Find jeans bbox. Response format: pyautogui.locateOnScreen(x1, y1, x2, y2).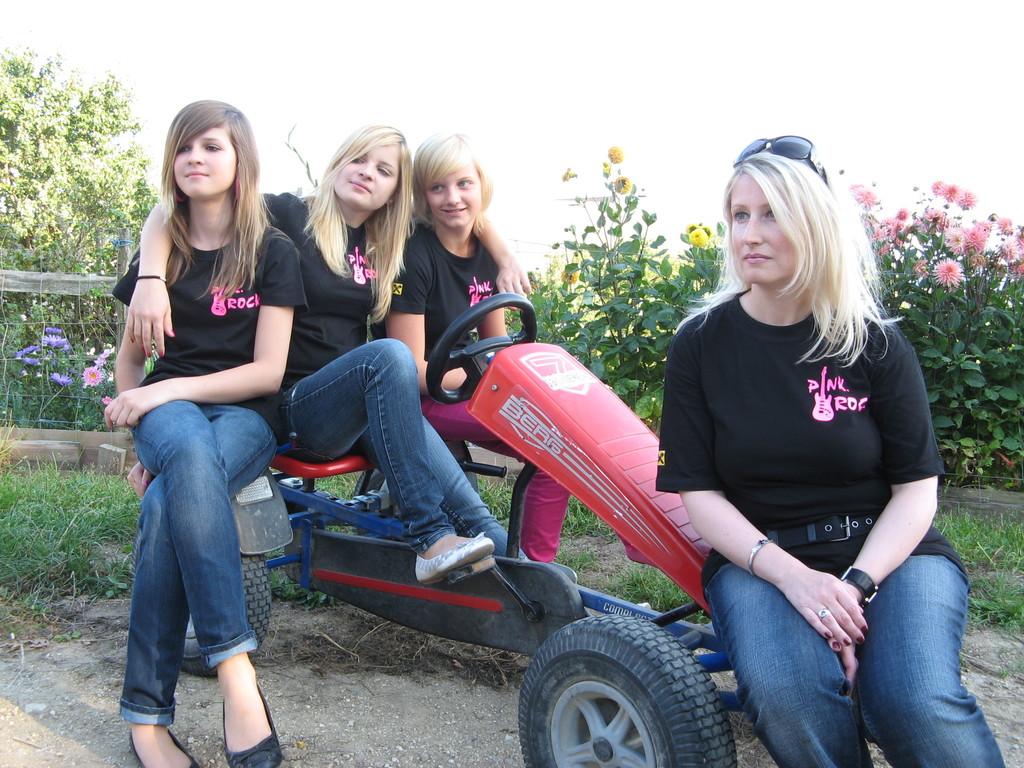
pyautogui.locateOnScreen(117, 403, 277, 723).
